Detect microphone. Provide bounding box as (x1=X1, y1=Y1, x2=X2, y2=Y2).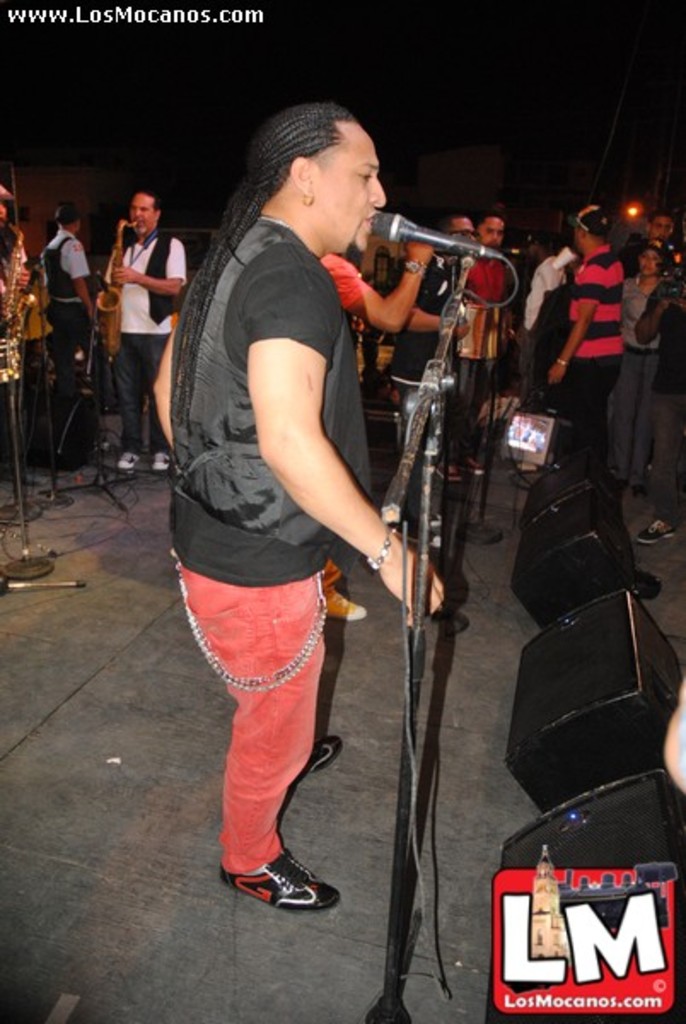
(x1=367, y1=201, x2=522, y2=266).
